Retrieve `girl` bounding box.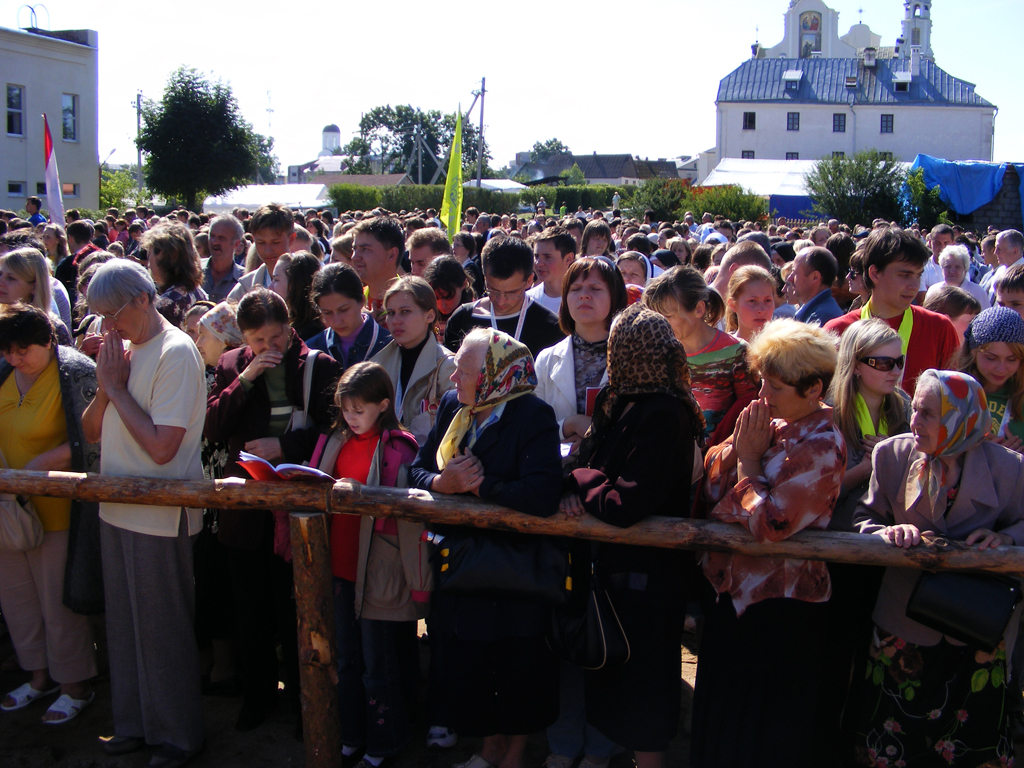
Bounding box: rect(731, 266, 774, 340).
